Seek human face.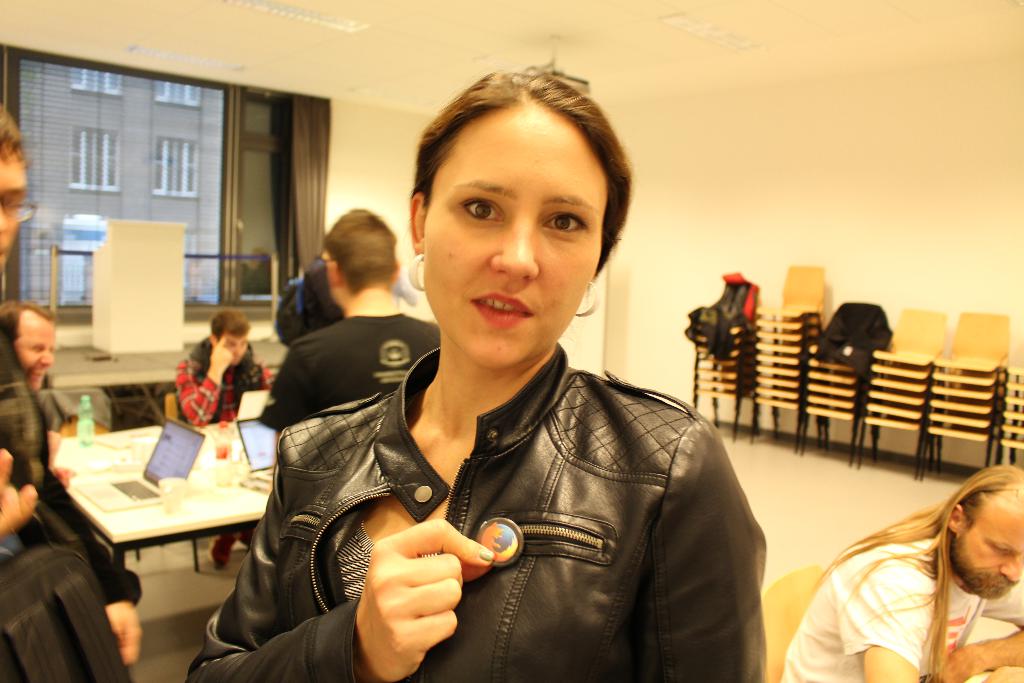
<bbox>13, 309, 58, 391</bbox>.
